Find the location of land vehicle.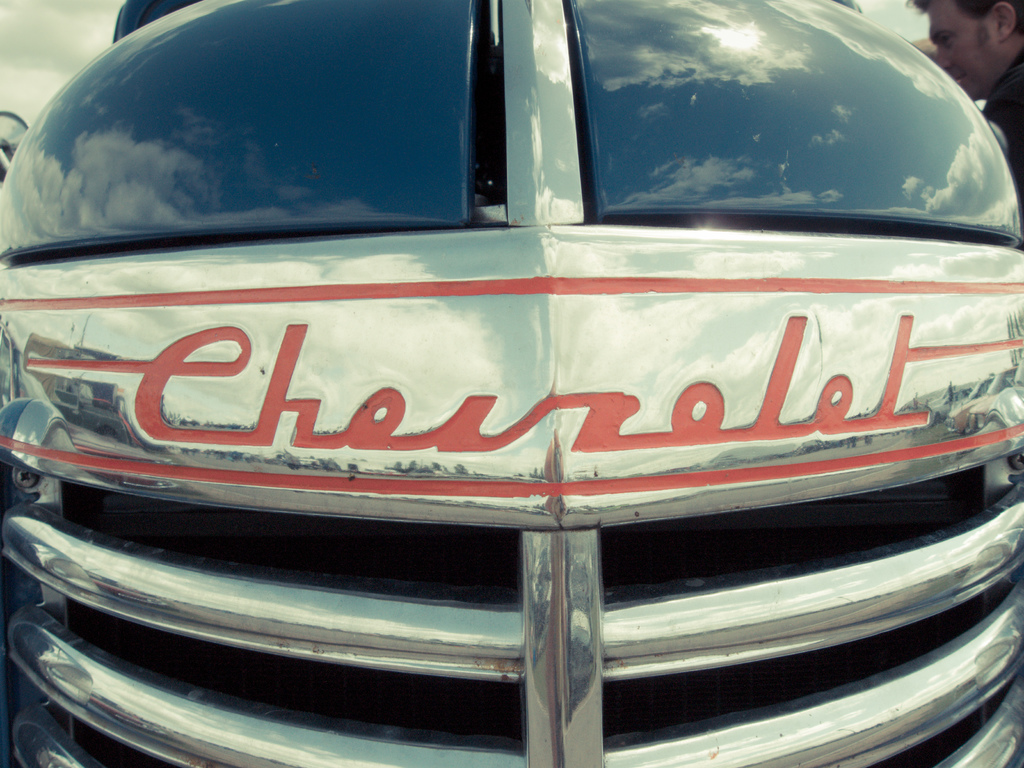
Location: detection(12, 0, 1023, 724).
